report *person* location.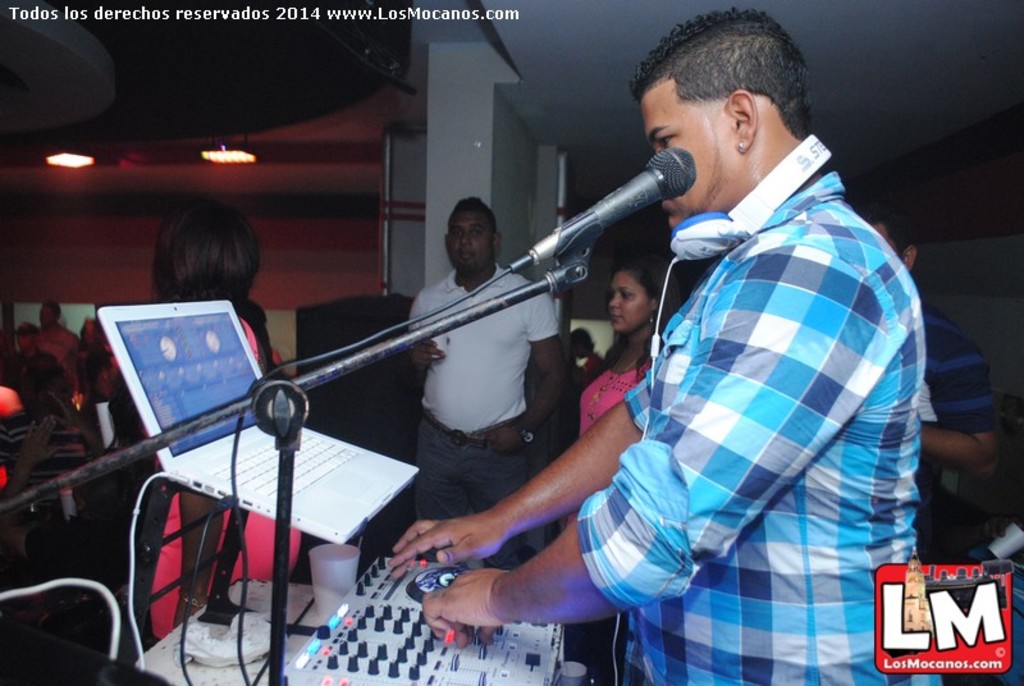
Report: <box>404,196,562,566</box>.
